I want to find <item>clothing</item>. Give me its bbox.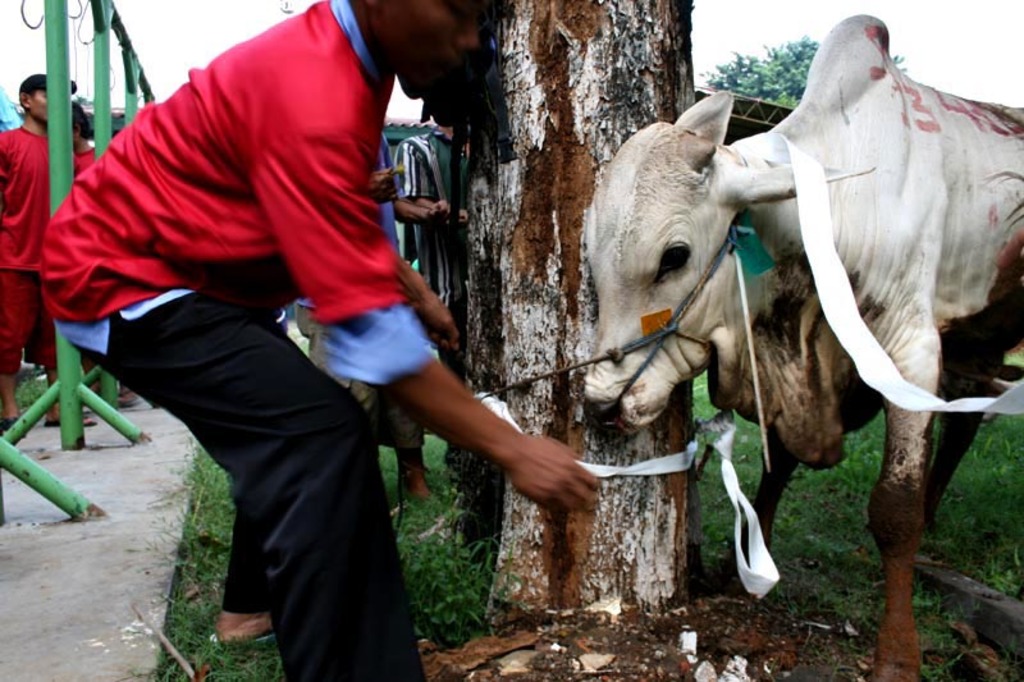
region(74, 146, 95, 175).
